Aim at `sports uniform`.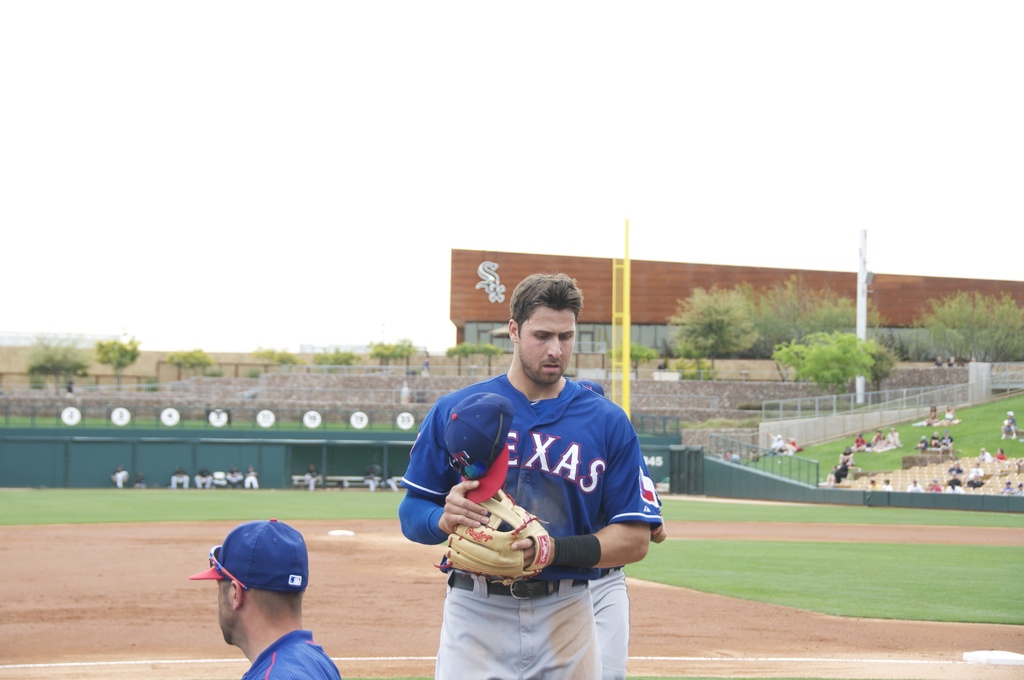
Aimed at crop(188, 517, 339, 679).
